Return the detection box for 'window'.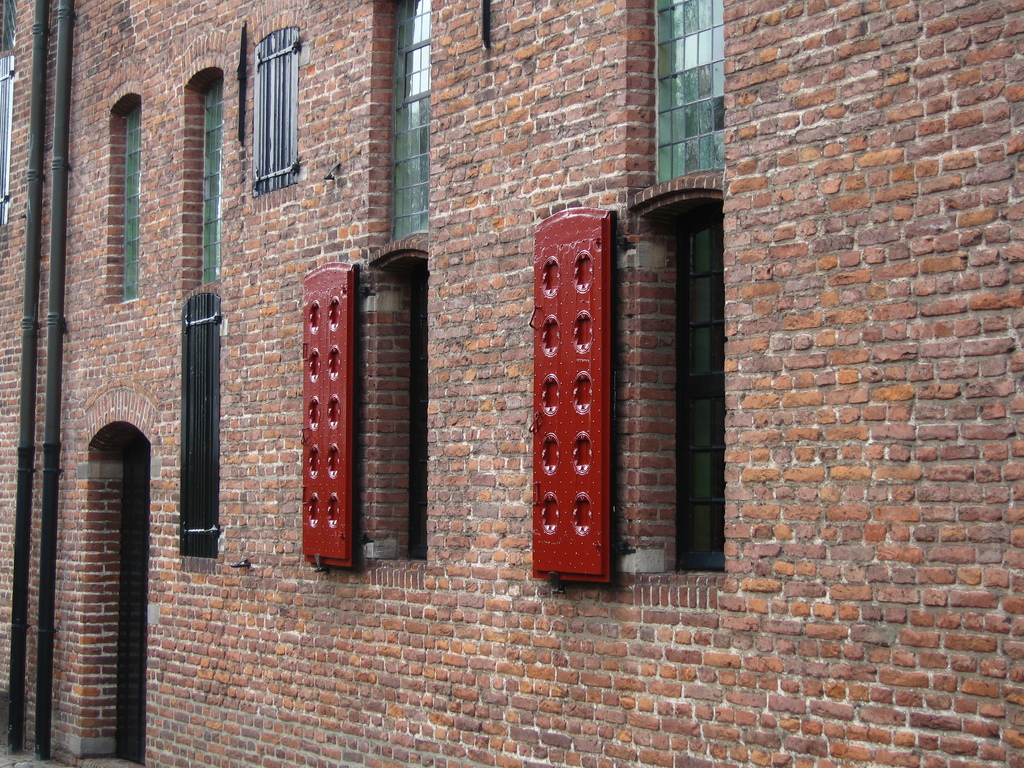
173 29 221 303.
